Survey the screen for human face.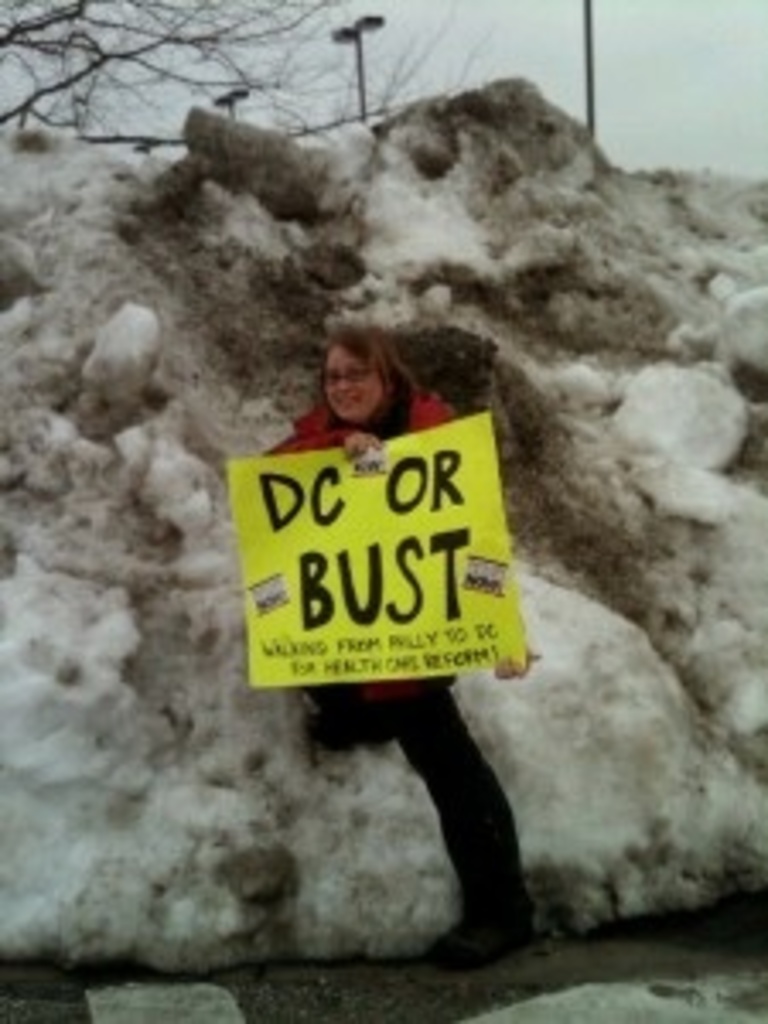
Survey found: select_region(317, 341, 375, 437).
